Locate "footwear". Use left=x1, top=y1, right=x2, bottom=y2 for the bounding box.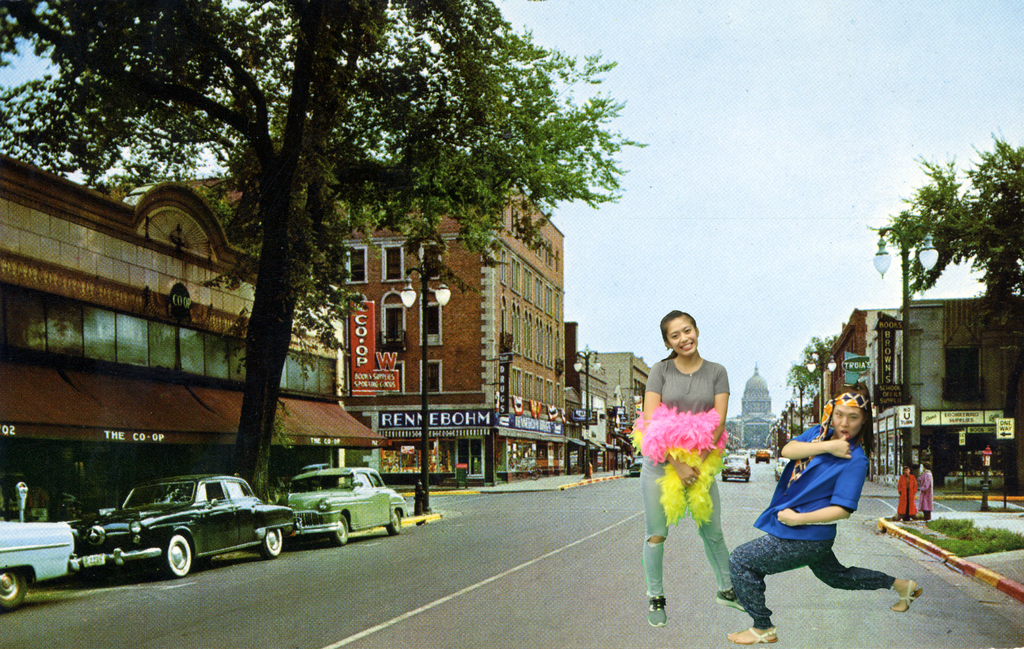
left=889, top=579, right=922, bottom=617.
